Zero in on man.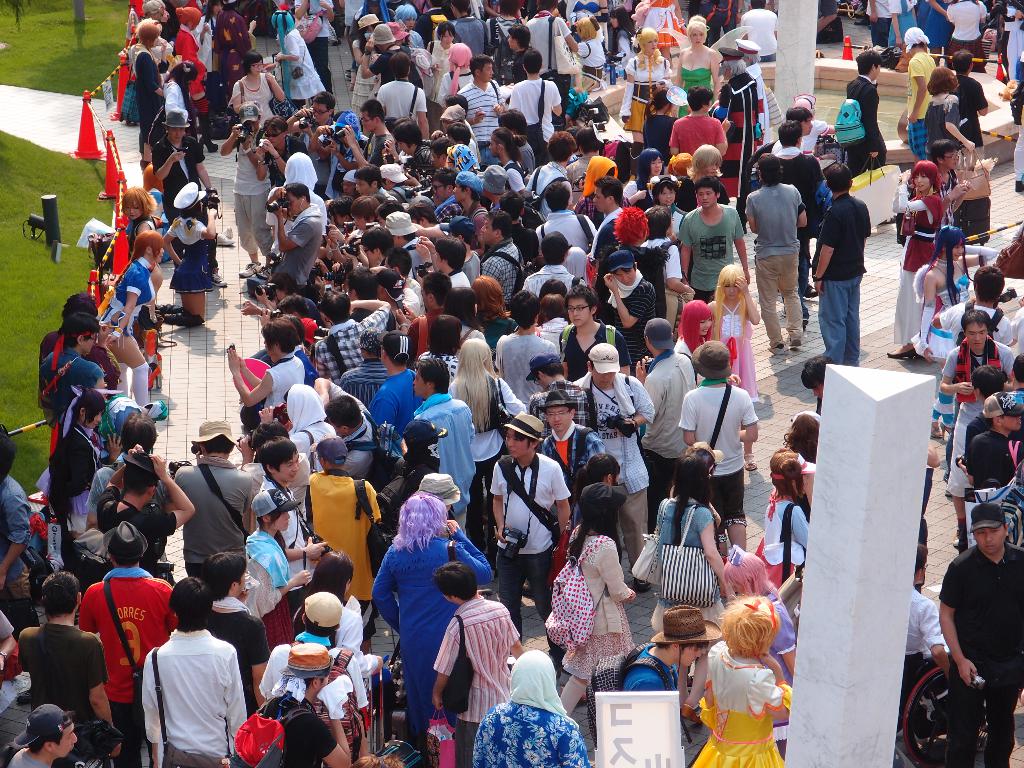
Zeroed in: x1=353, y1=232, x2=393, y2=277.
